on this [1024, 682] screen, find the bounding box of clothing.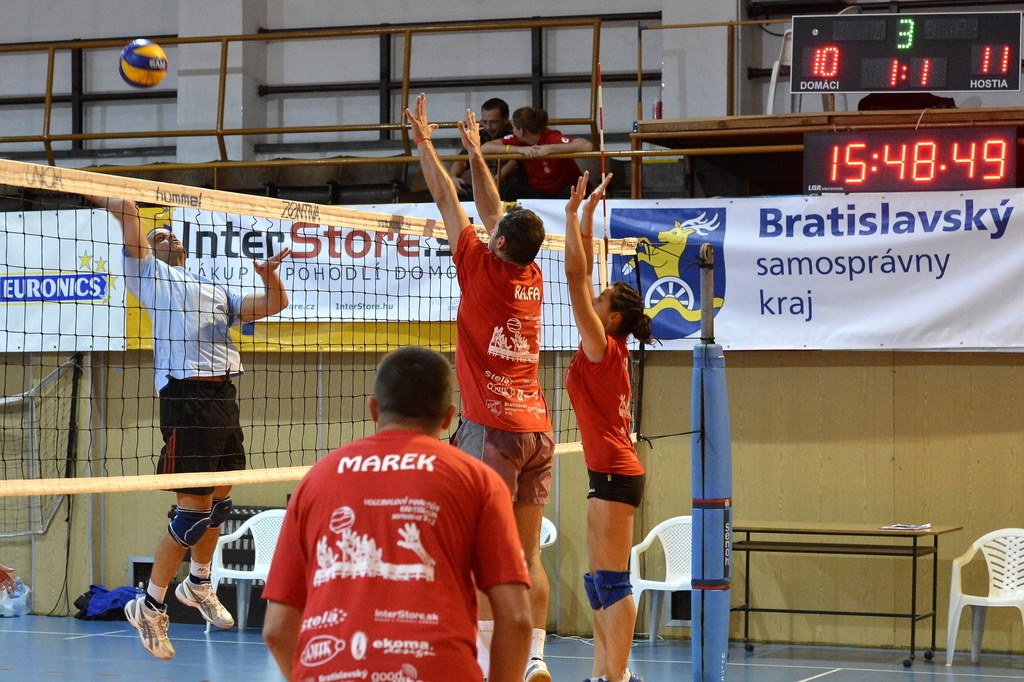
Bounding box: (x1=461, y1=123, x2=524, y2=199).
